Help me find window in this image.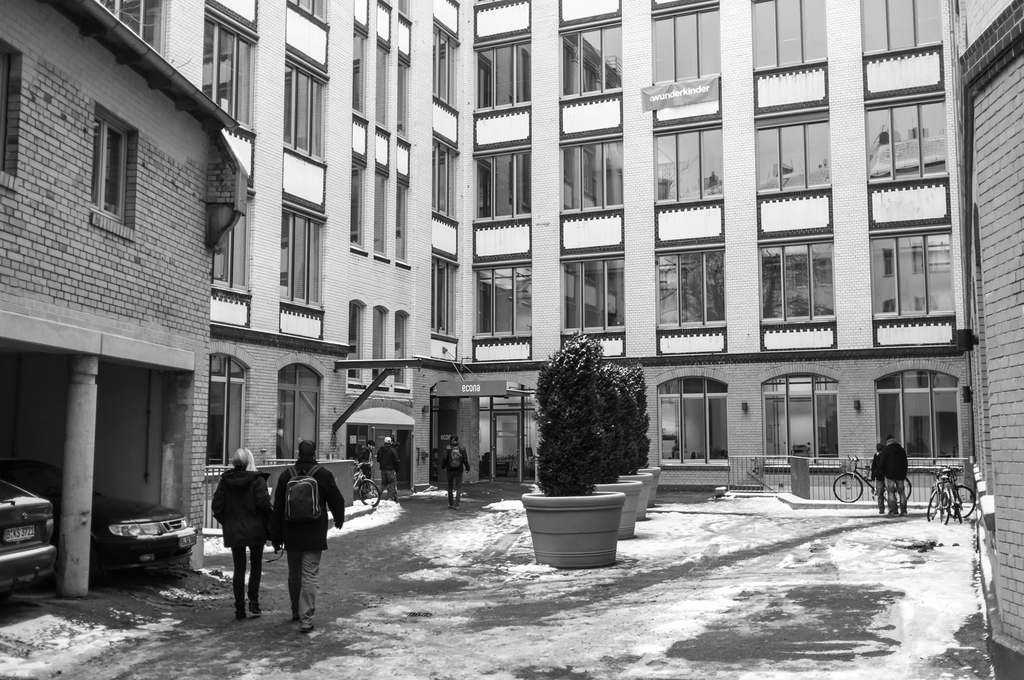
Found it: <bbox>83, 104, 143, 236</bbox>.
